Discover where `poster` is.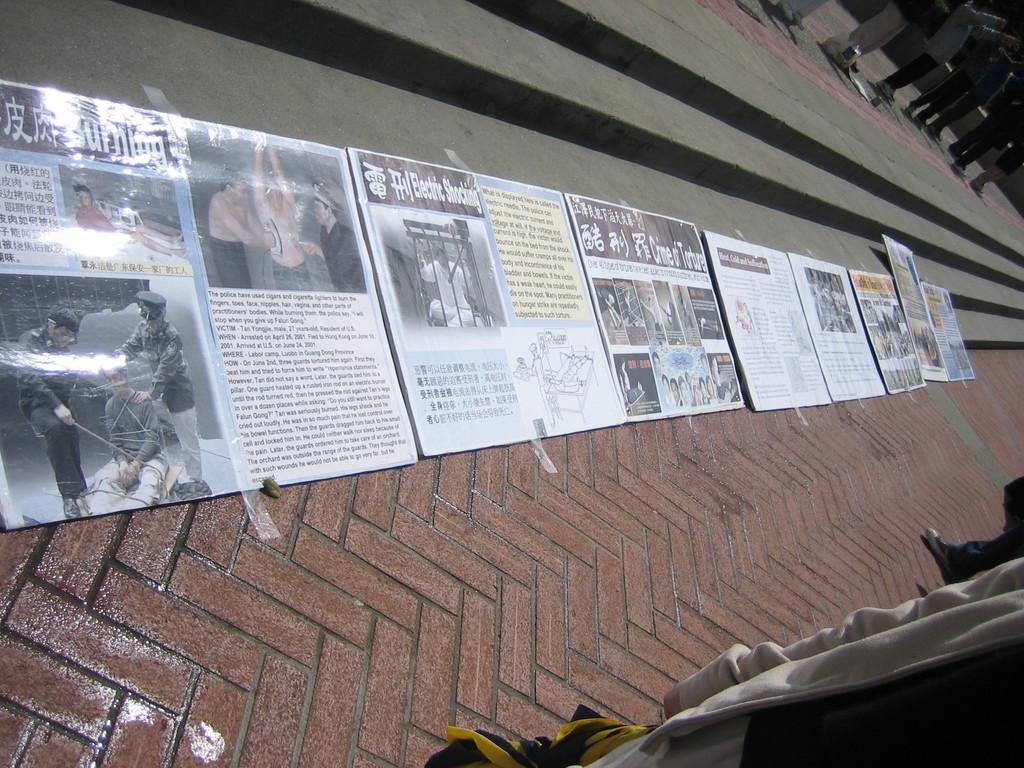
Discovered at x1=785, y1=254, x2=888, y2=400.
